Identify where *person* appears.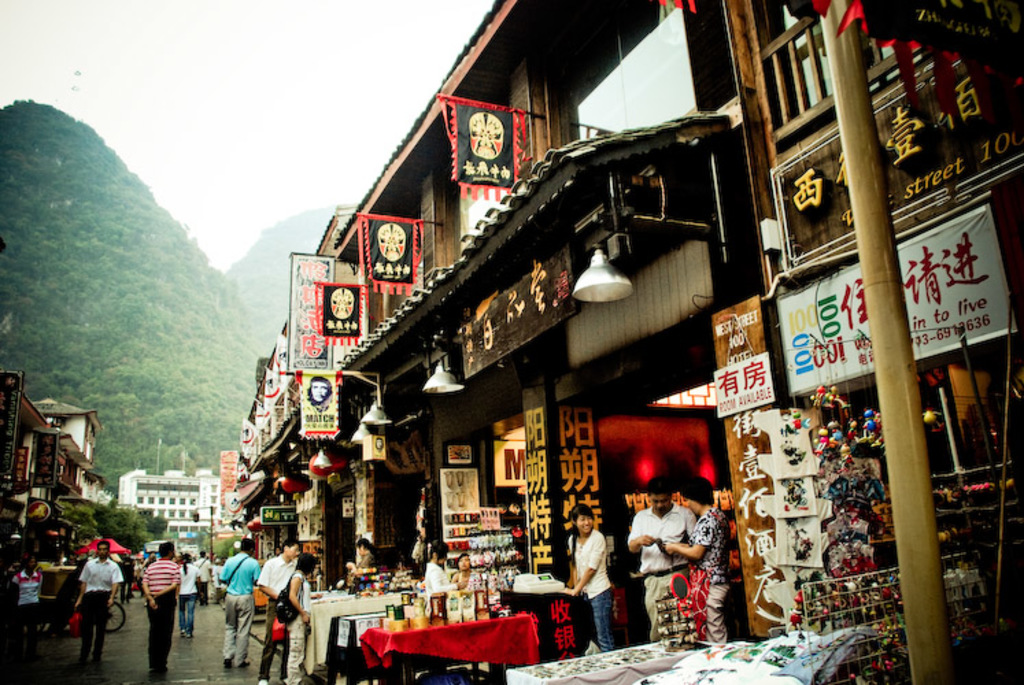
Appears at [344,537,380,581].
